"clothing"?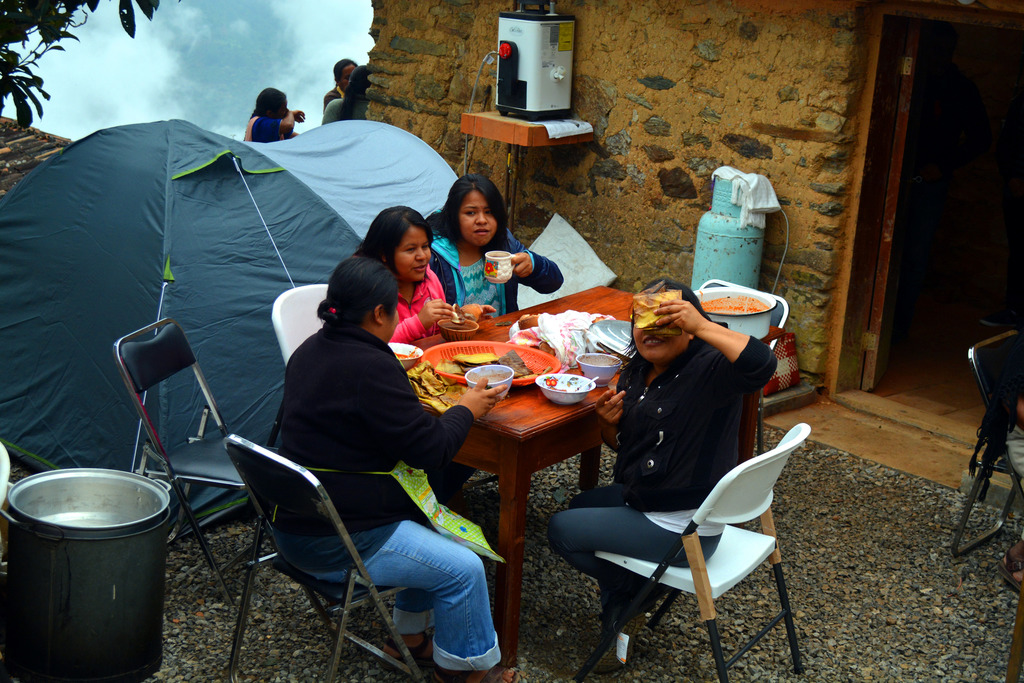
left=388, top=259, right=455, bottom=340
